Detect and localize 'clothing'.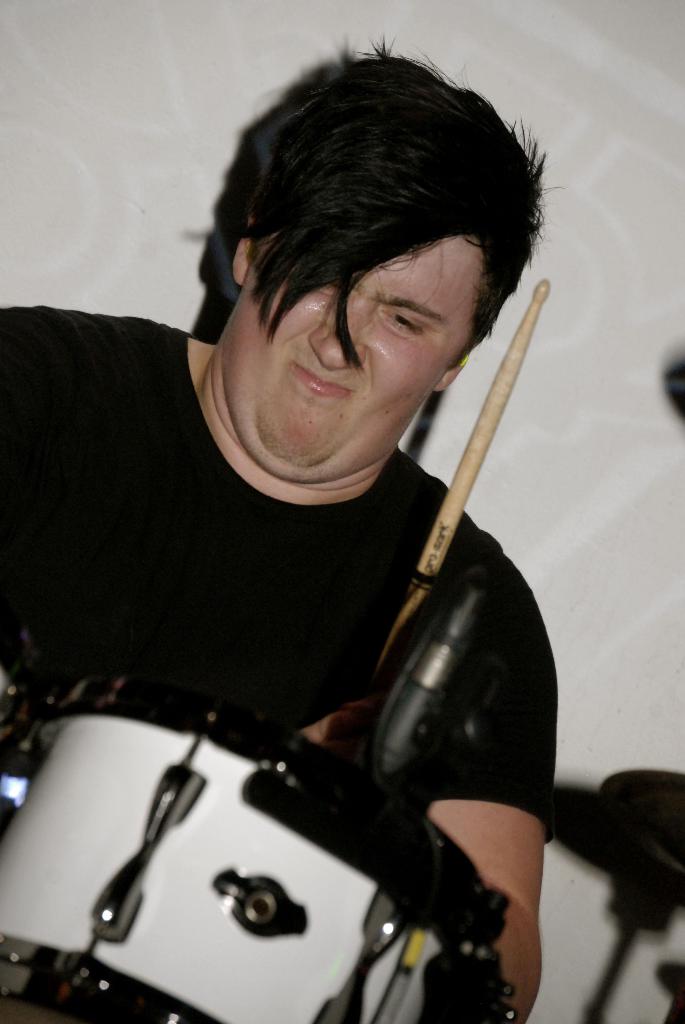
Localized at 22 221 606 975.
